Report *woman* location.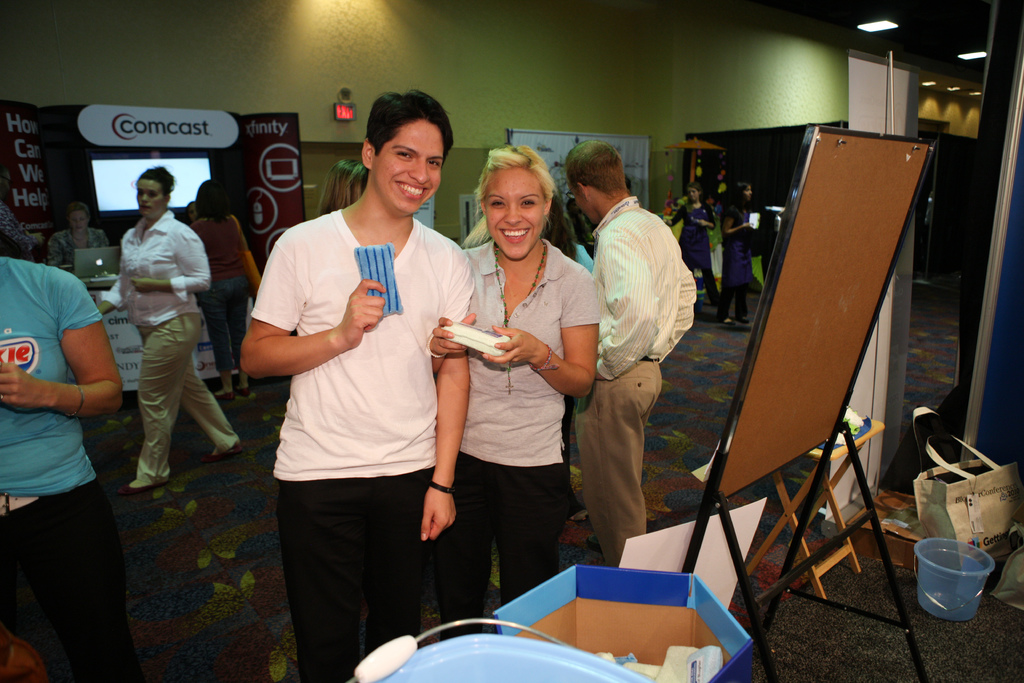
Report: 655/181/730/313.
